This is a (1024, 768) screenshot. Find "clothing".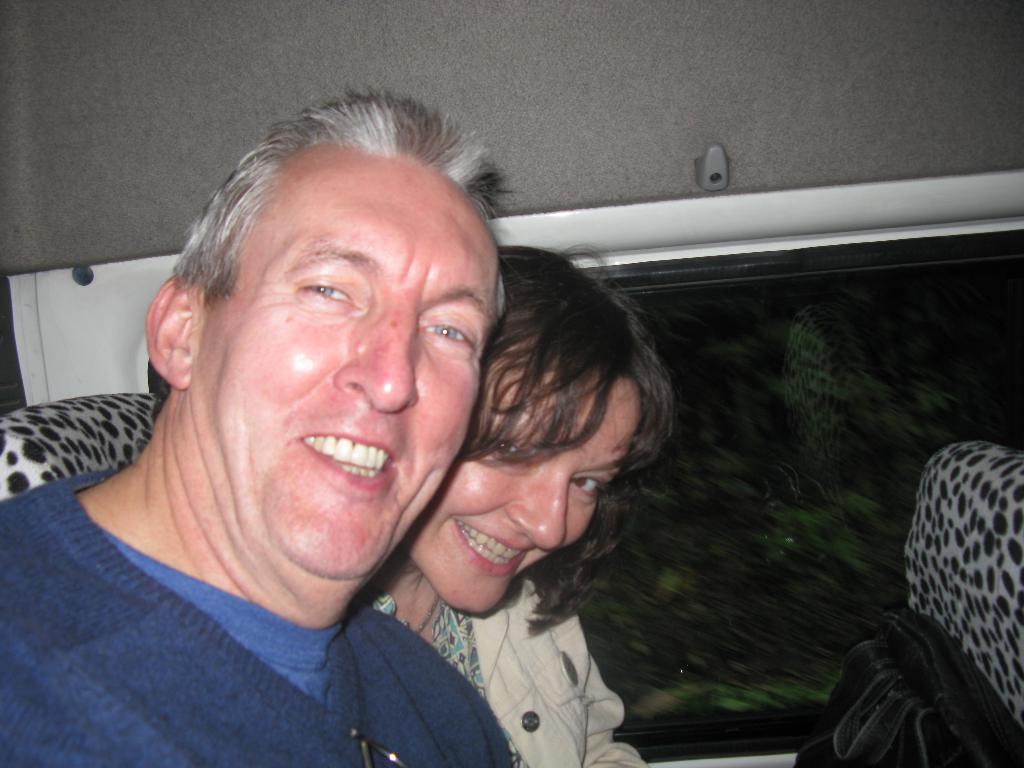
Bounding box: 0 410 536 767.
